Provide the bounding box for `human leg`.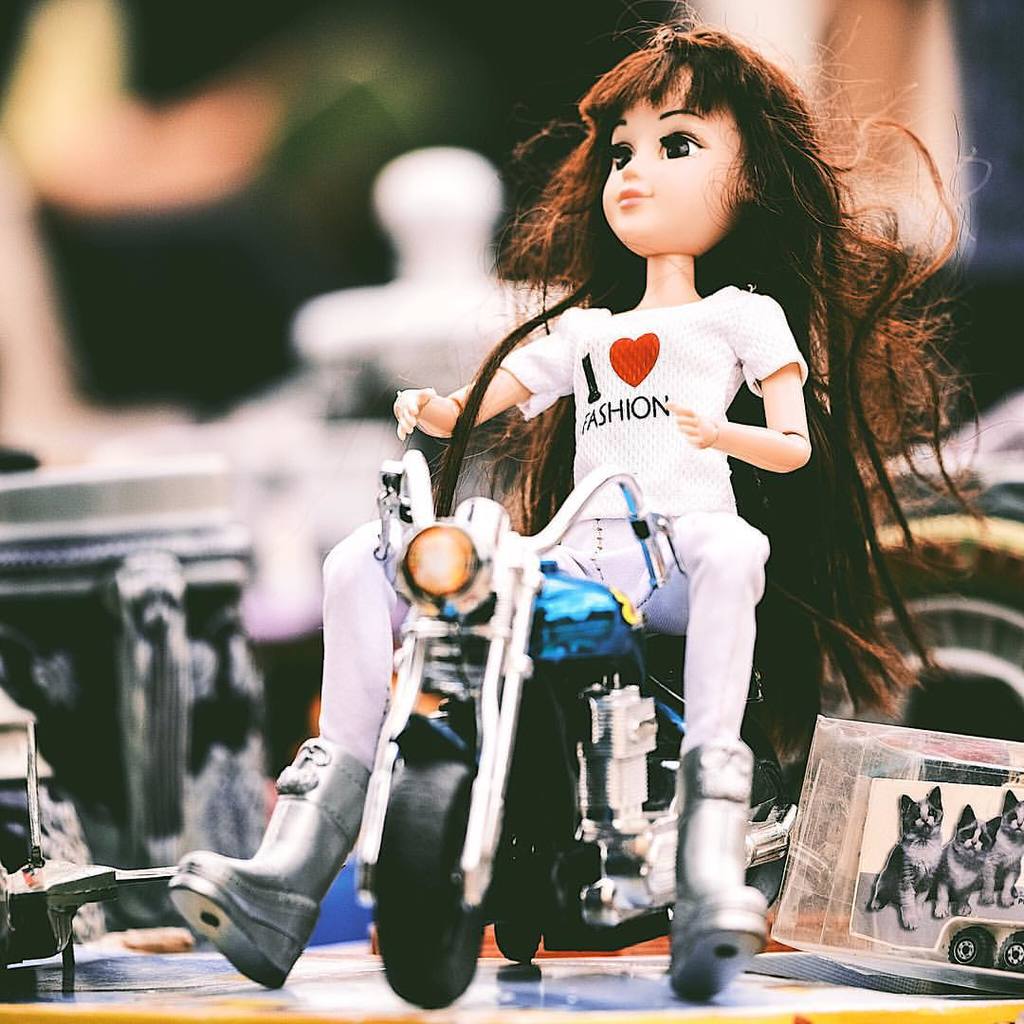
[175, 517, 588, 989].
